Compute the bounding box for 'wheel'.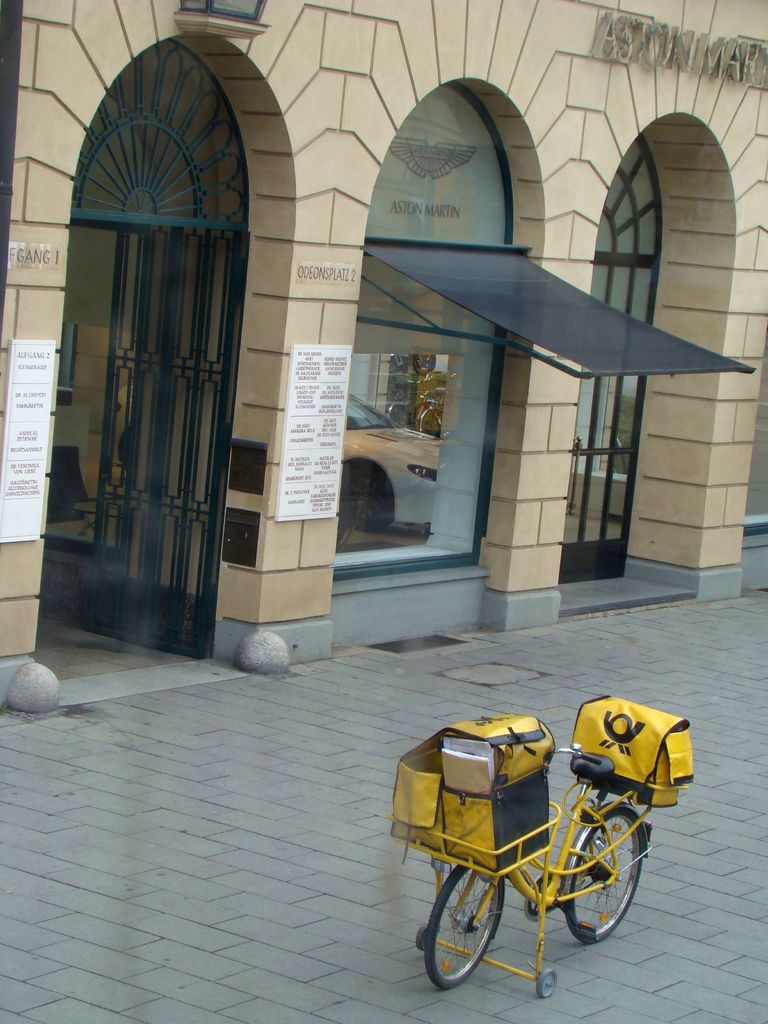
(x1=420, y1=858, x2=508, y2=987).
